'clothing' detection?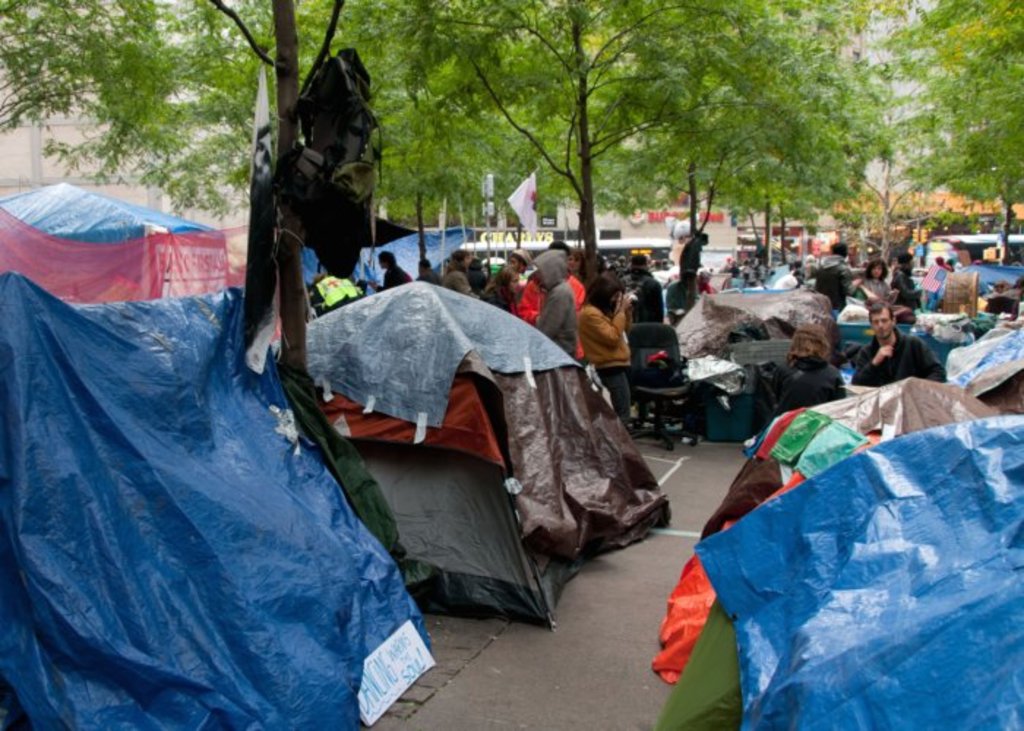
bbox(862, 327, 944, 383)
